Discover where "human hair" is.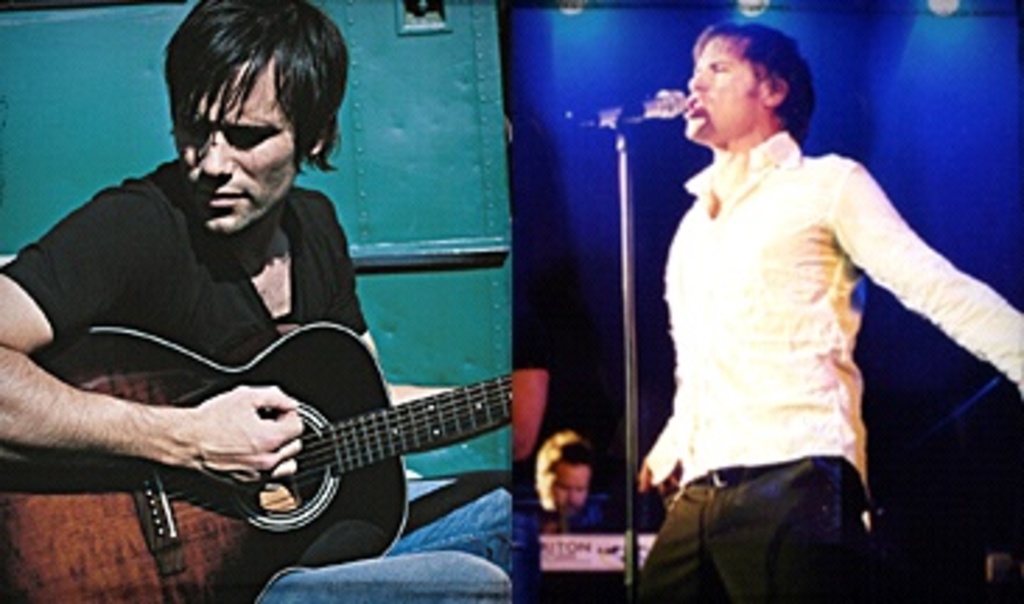
Discovered at (691,20,814,154).
